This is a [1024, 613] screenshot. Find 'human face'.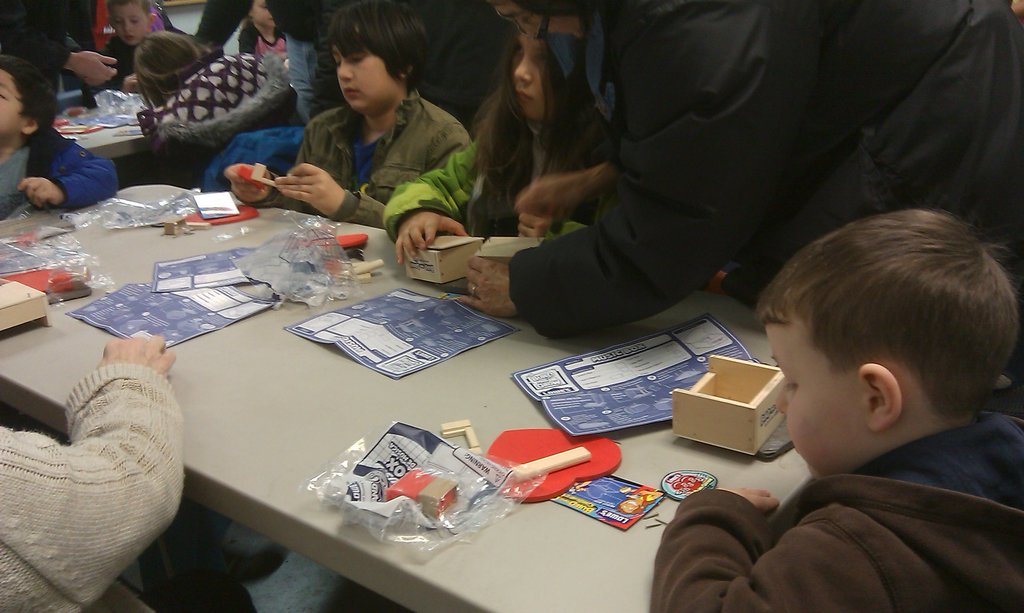
Bounding box: rect(108, 0, 154, 49).
